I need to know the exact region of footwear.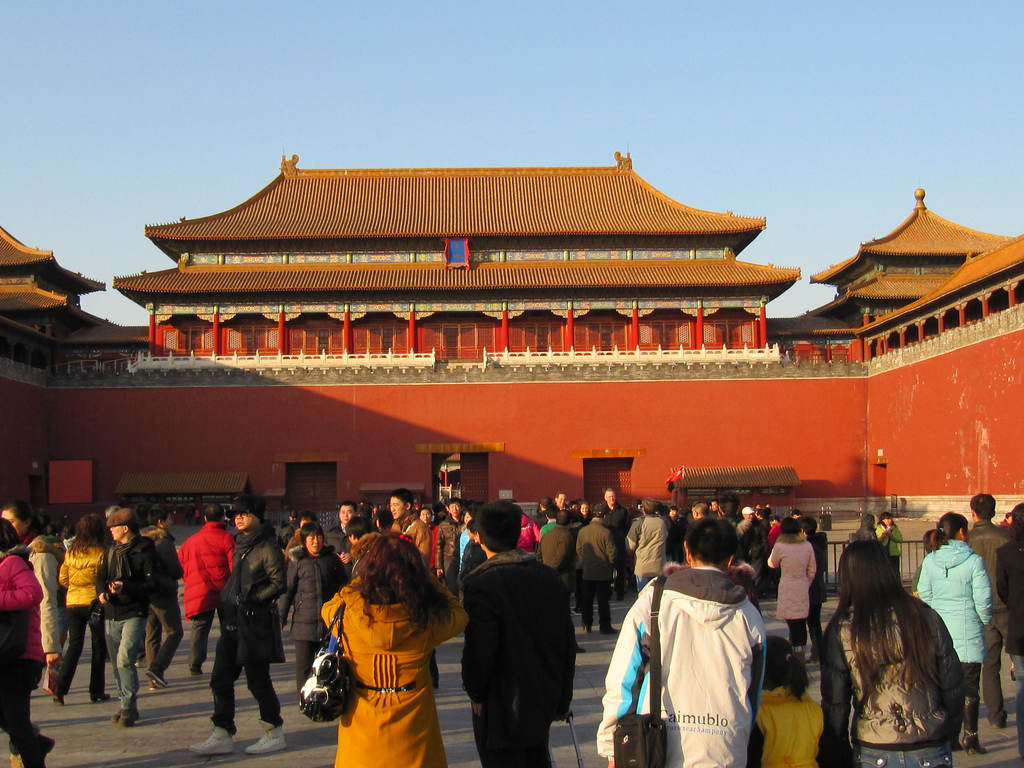
Region: region(997, 721, 1009, 733).
